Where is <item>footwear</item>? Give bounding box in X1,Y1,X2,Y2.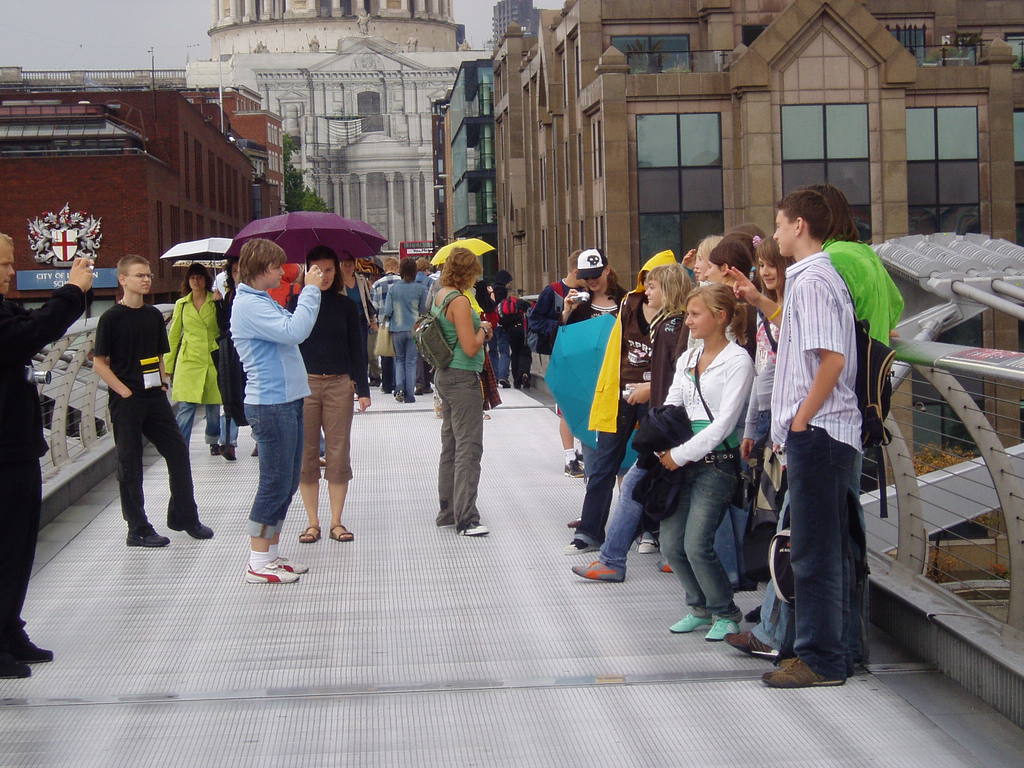
655,557,670,575.
